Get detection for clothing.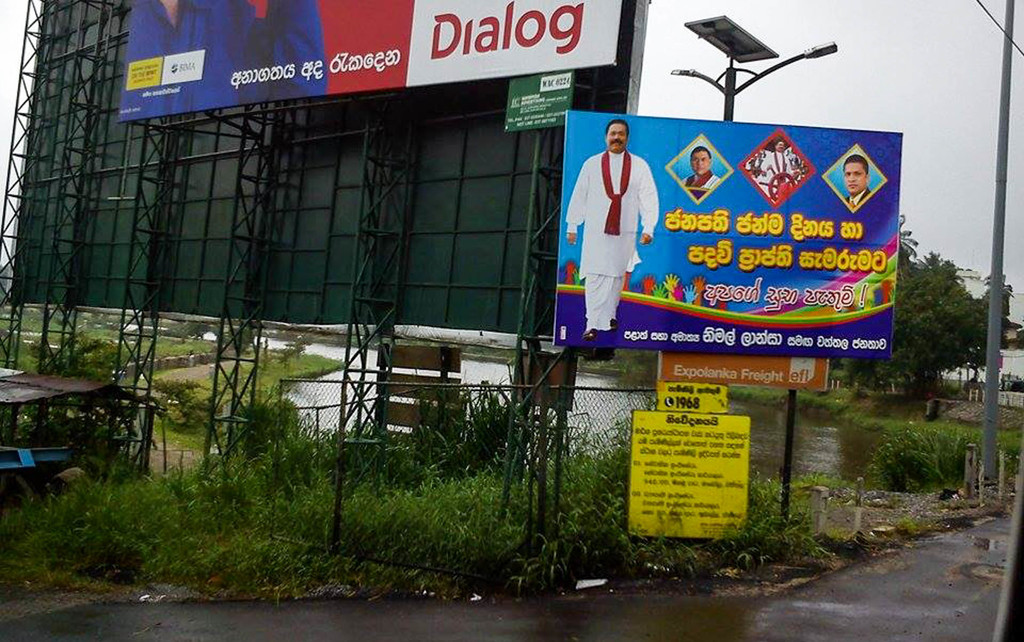
Detection: x1=751 y1=144 x2=814 y2=192.
